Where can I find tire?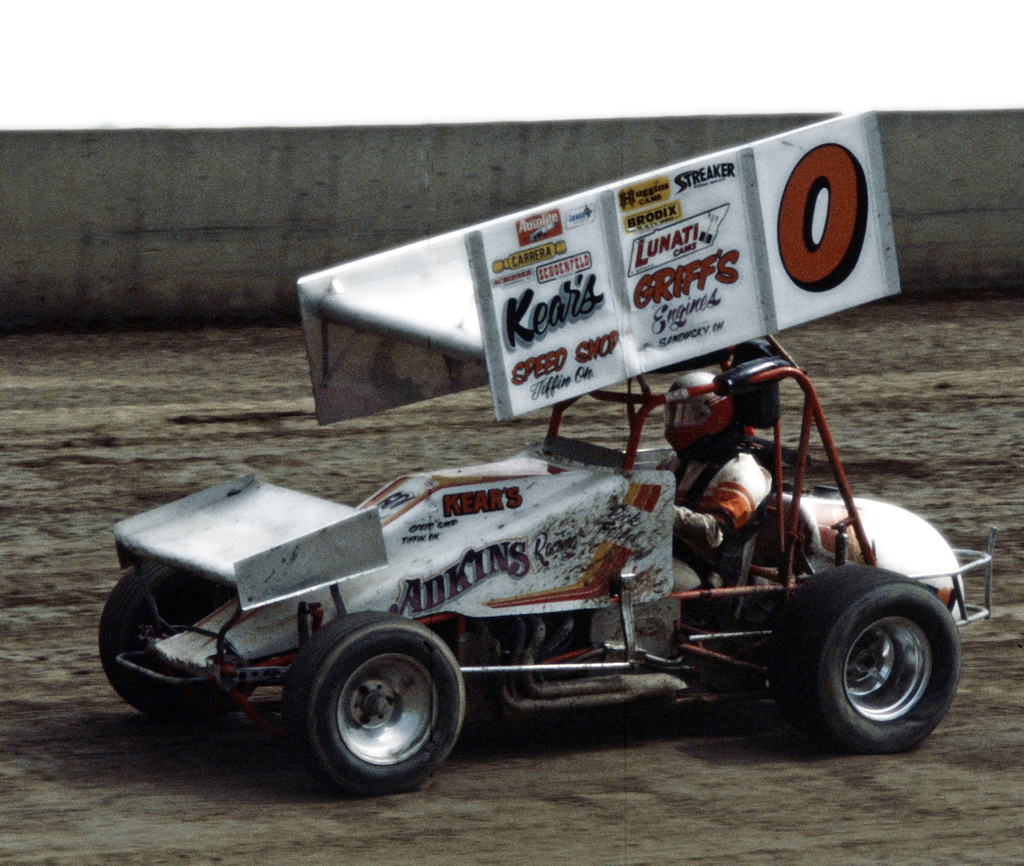
You can find it at locate(95, 557, 255, 727).
